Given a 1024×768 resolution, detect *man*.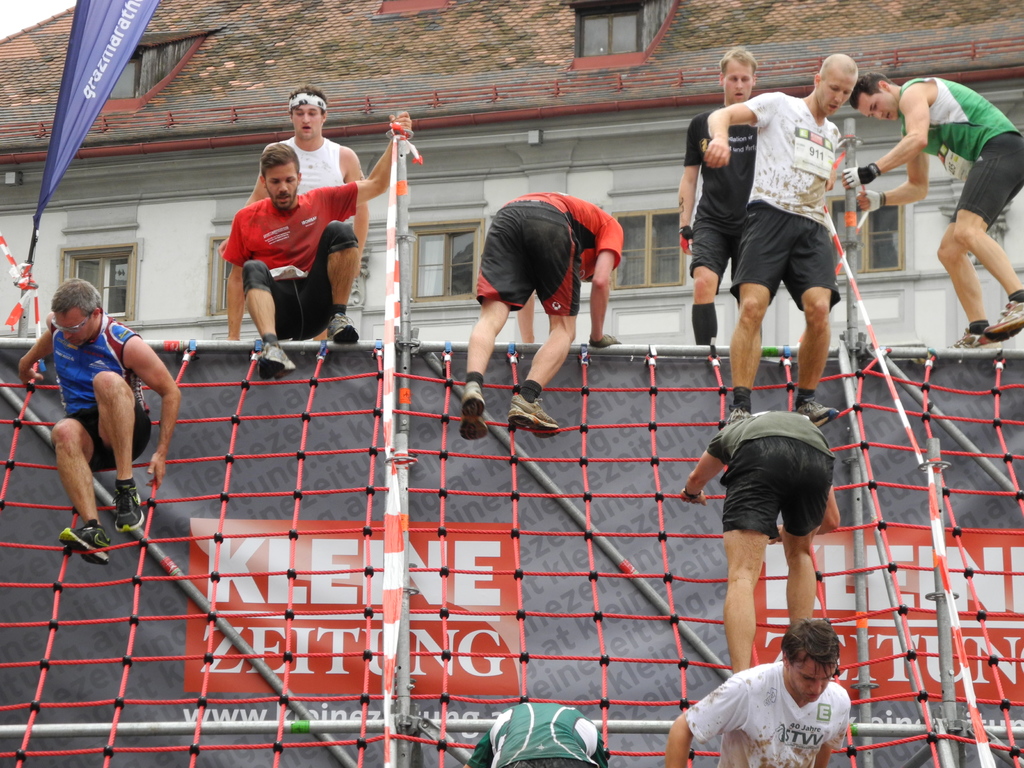
678,410,838,675.
